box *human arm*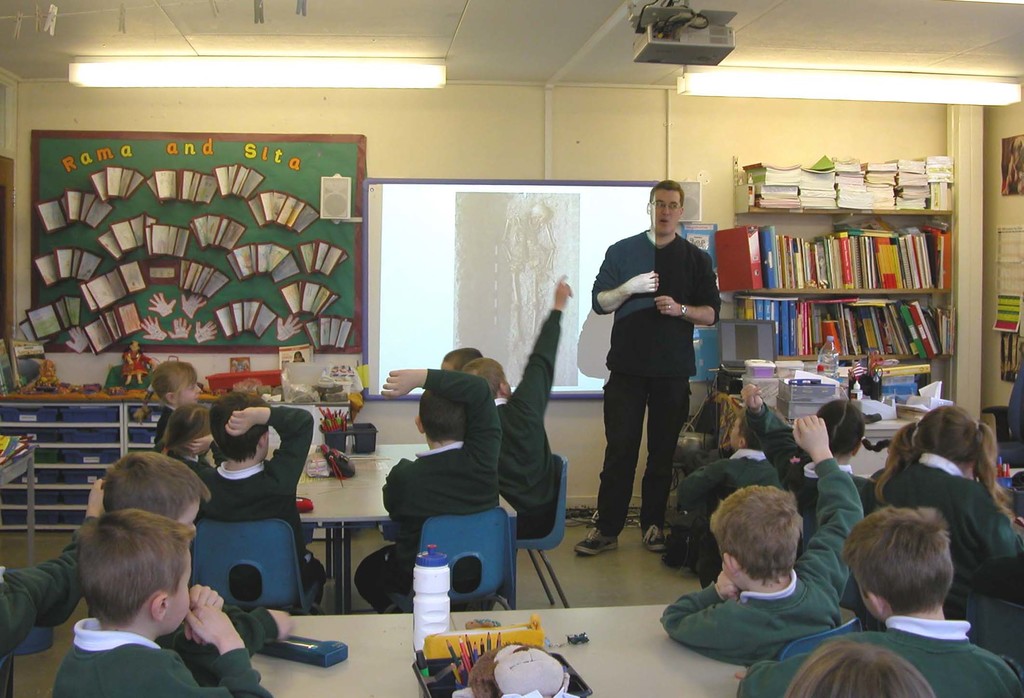
box(223, 403, 319, 478)
